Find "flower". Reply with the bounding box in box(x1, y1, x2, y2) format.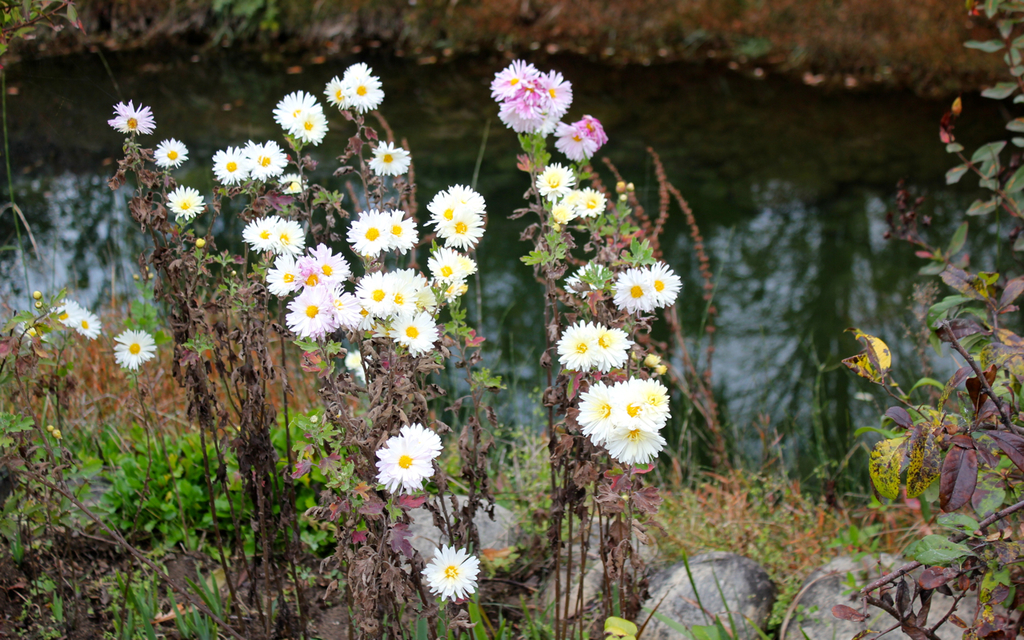
box(110, 326, 159, 367).
